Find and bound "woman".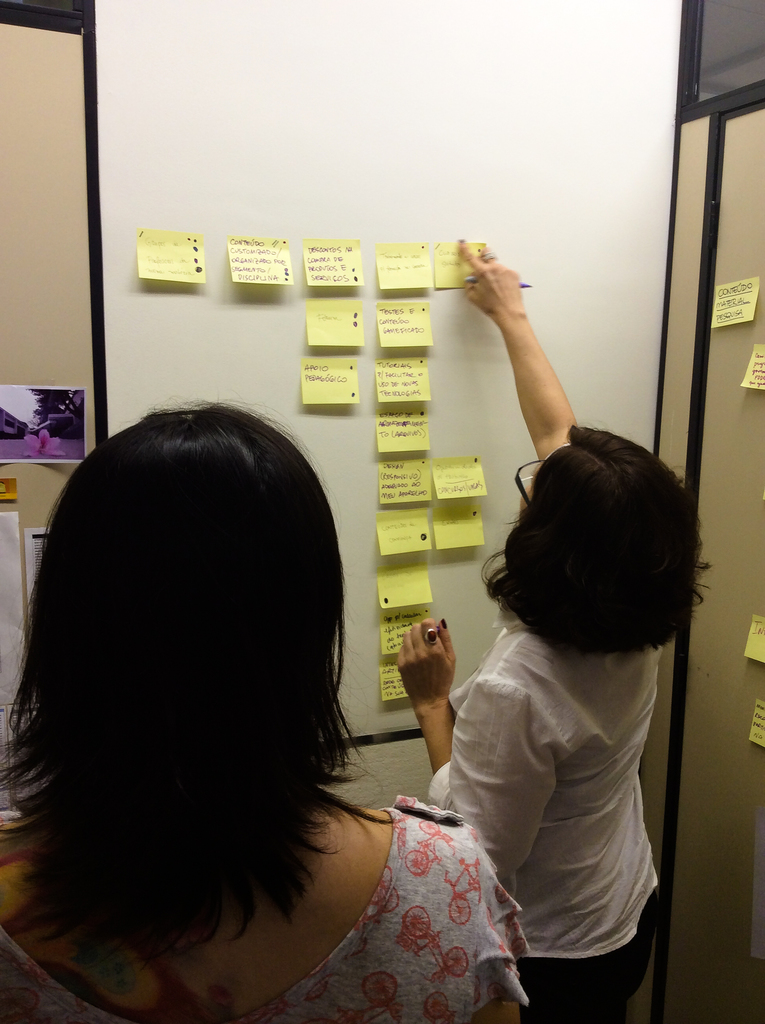
Bound: crop(0, 323, 495, 1023).
